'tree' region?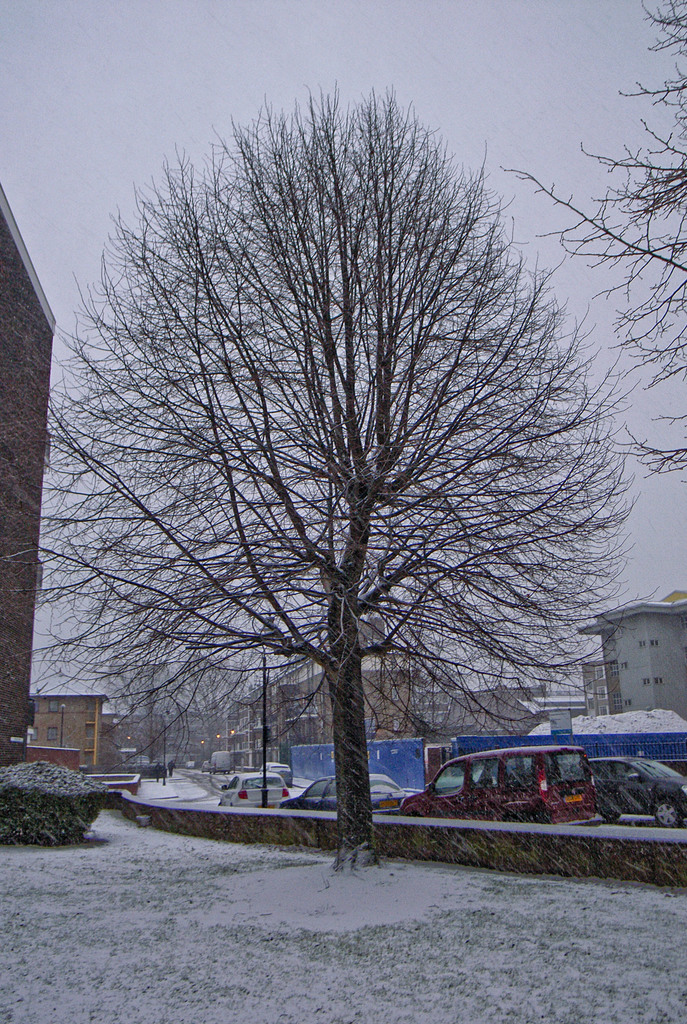
select_region(0, 77, 647, 865)
